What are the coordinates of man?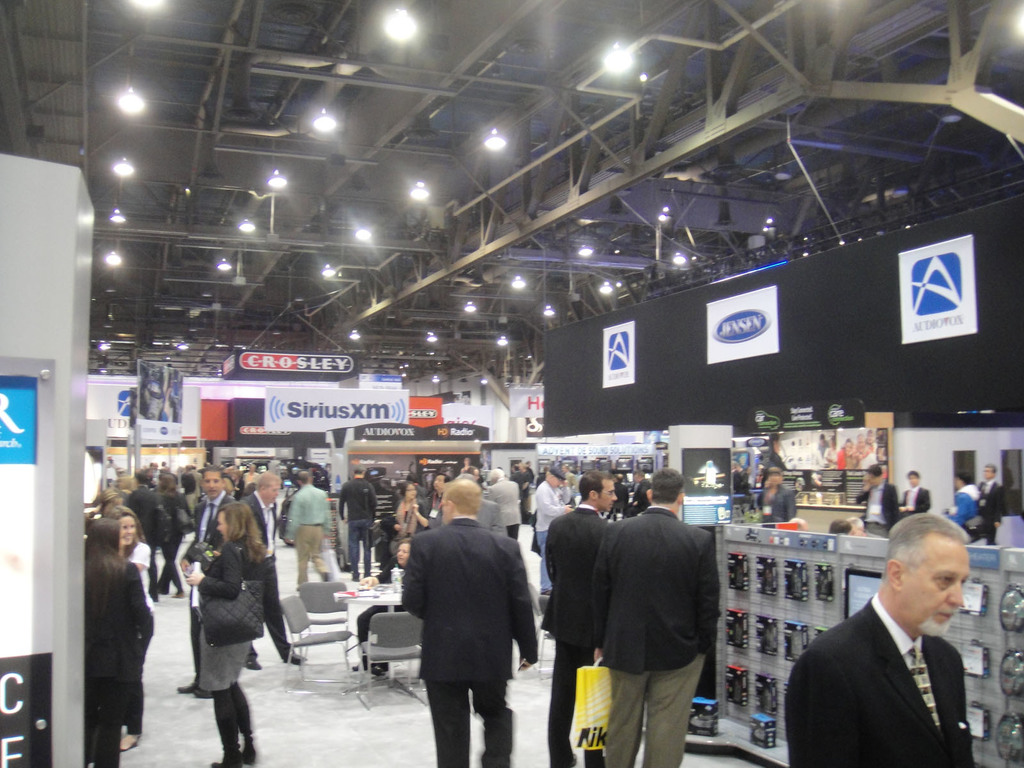
589,465,721,767.
